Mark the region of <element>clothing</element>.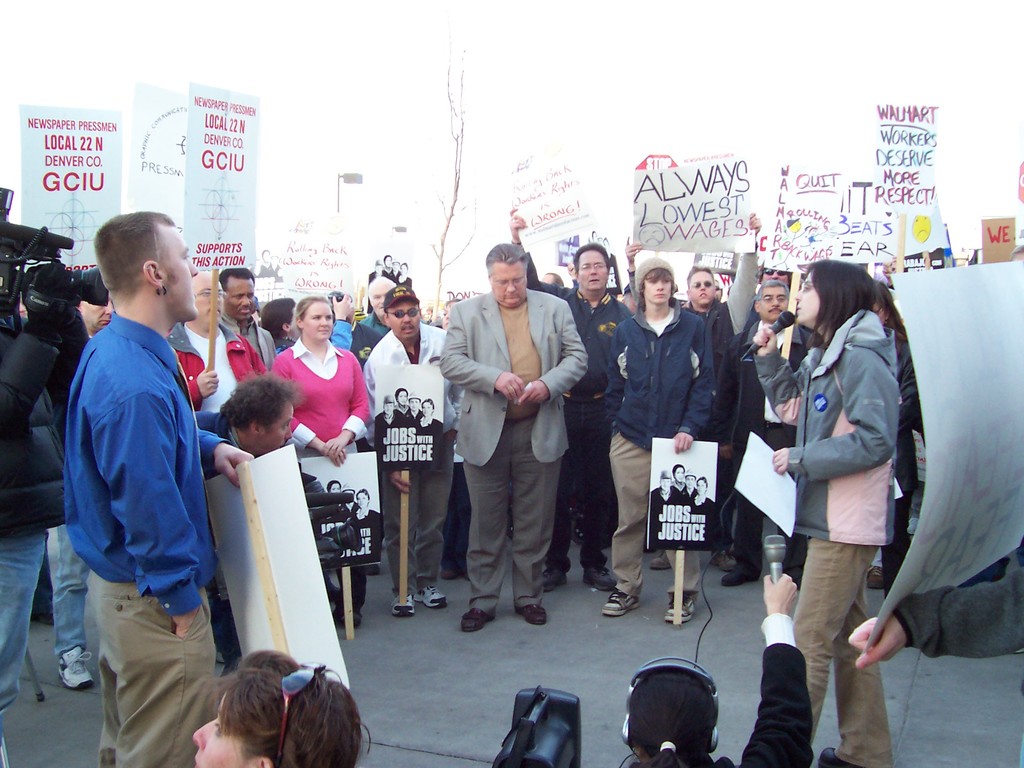
Region: {"left": 511, "top": 247, "right": 635, "bottom": 573}.
